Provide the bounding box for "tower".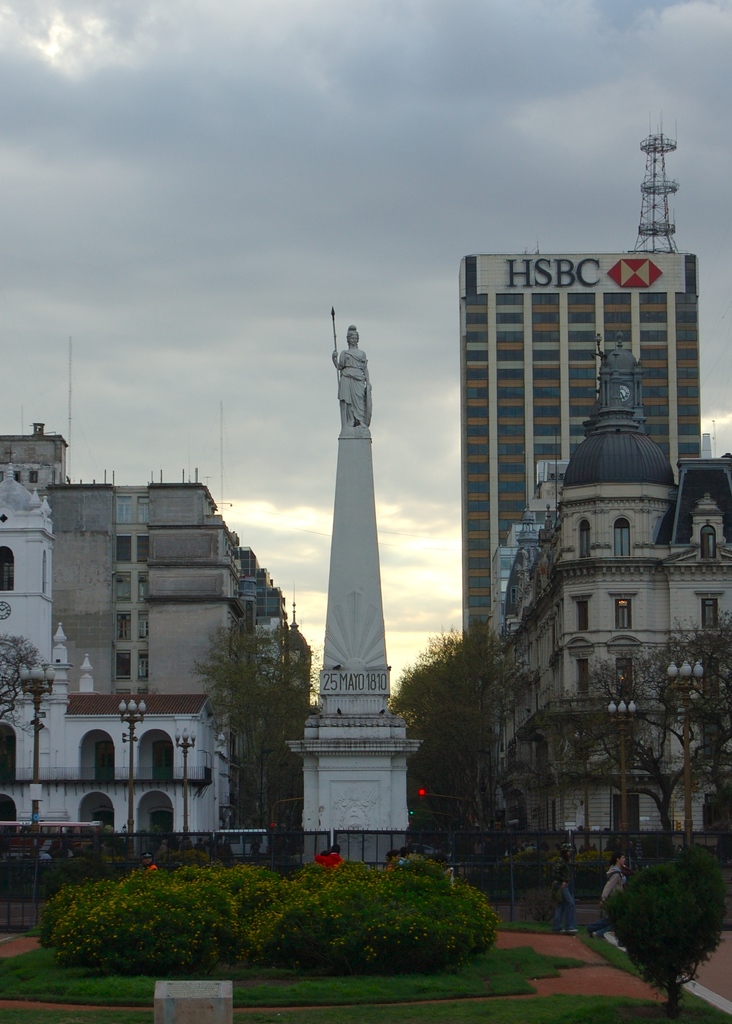
459:252:706:657.
